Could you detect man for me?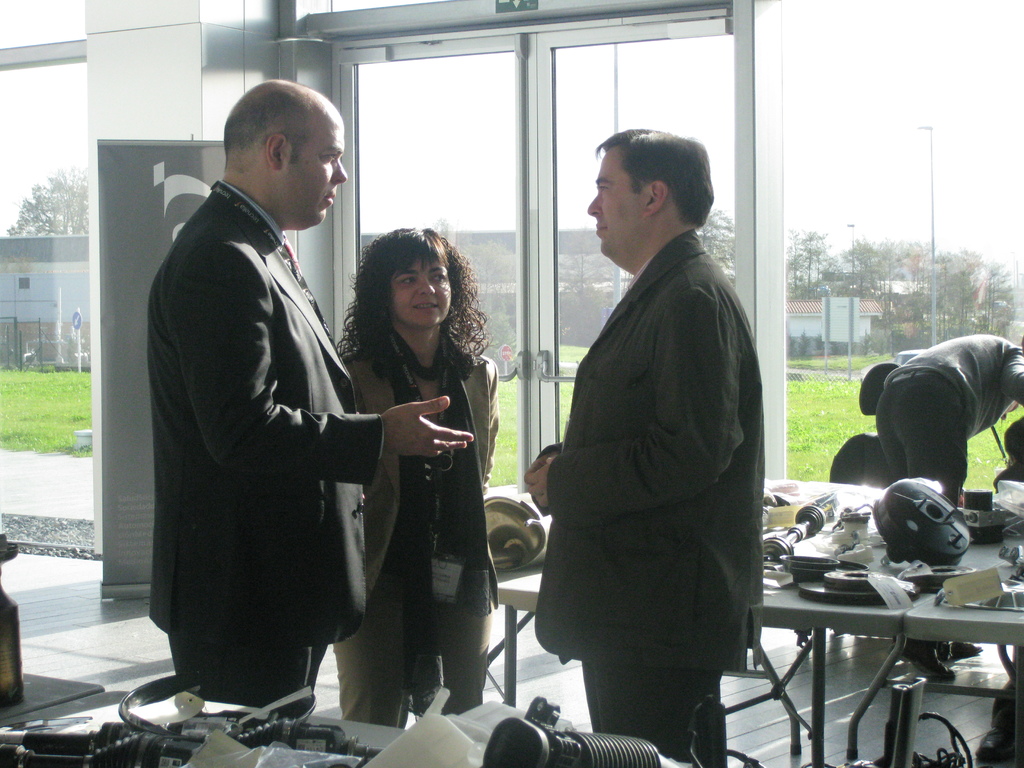
Detection result: 880 332 1023 678.
